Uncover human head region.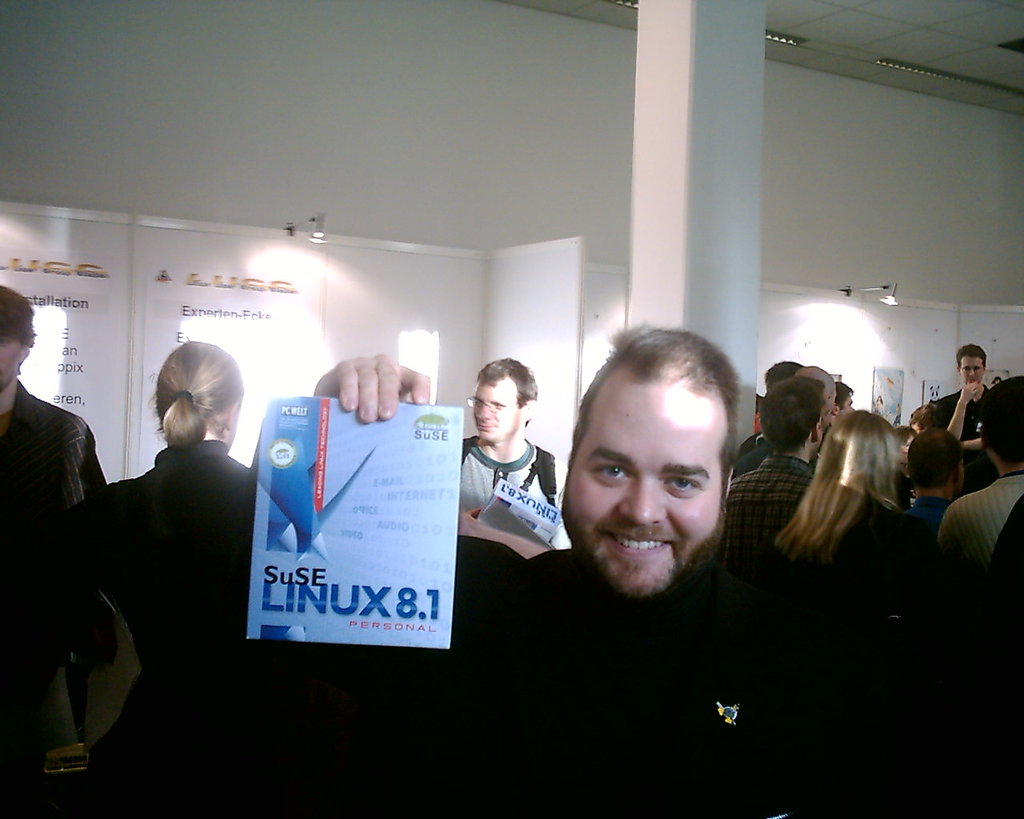
Uncovered: bbox=[765, 357, 800, 386].
